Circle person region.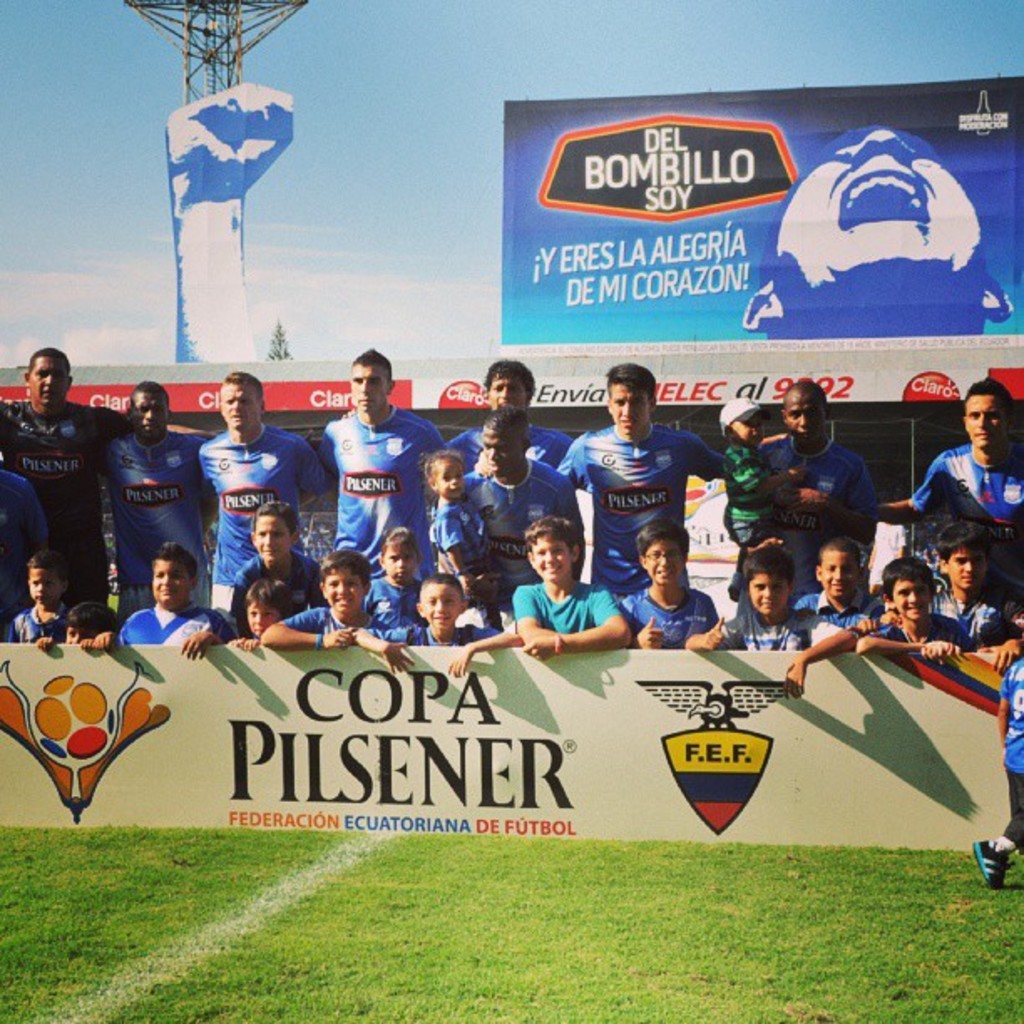
Region: (231,497,318,636).
